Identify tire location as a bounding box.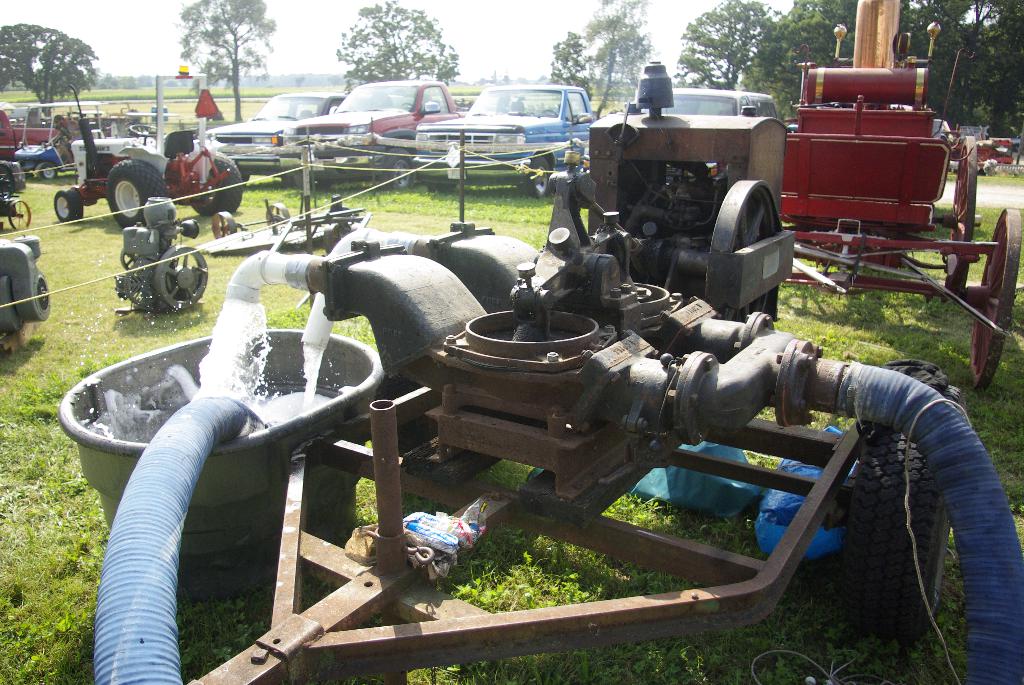
(295, 175, 332, 189).
